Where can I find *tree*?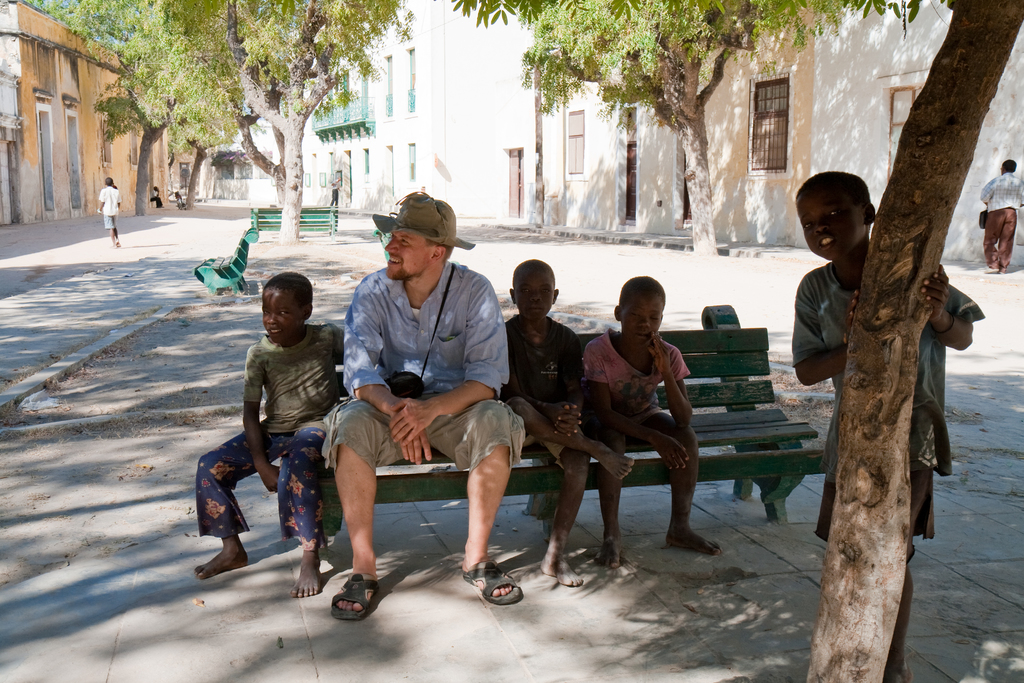
You can find it at detection(516, 0, 847, 258).
